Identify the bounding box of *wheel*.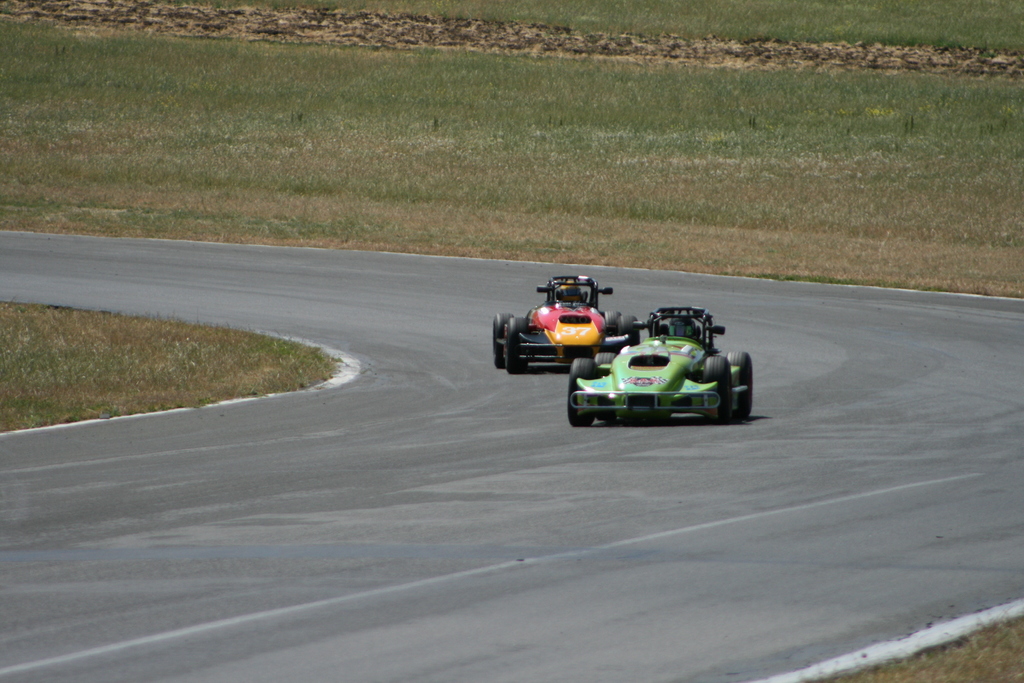
506, 315, 531, 372.
